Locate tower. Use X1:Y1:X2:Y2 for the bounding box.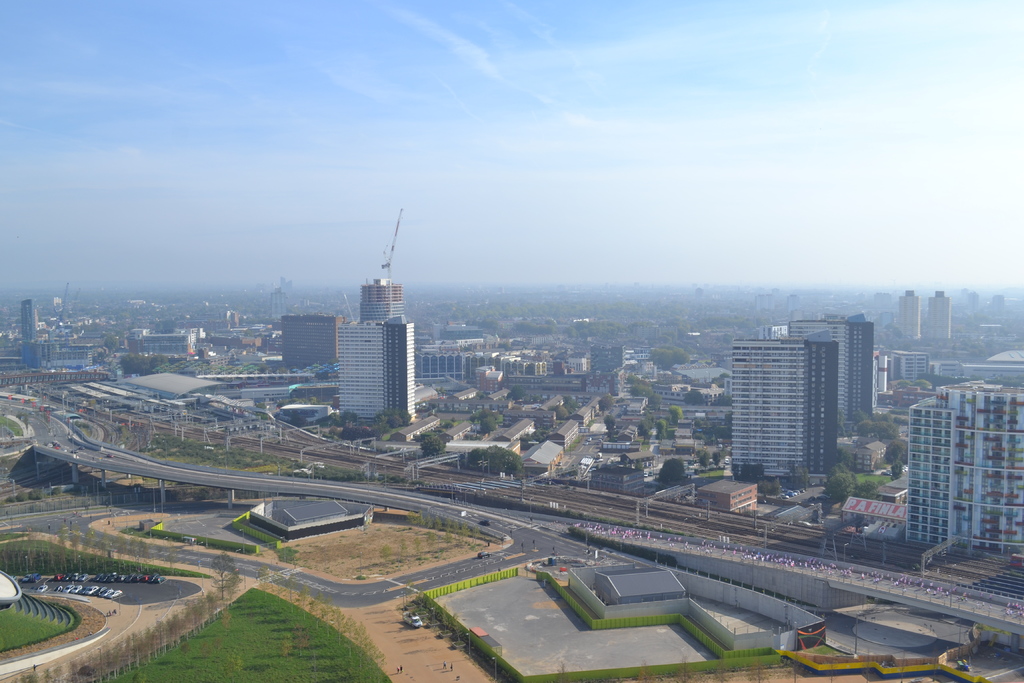
959:288:979:309.
